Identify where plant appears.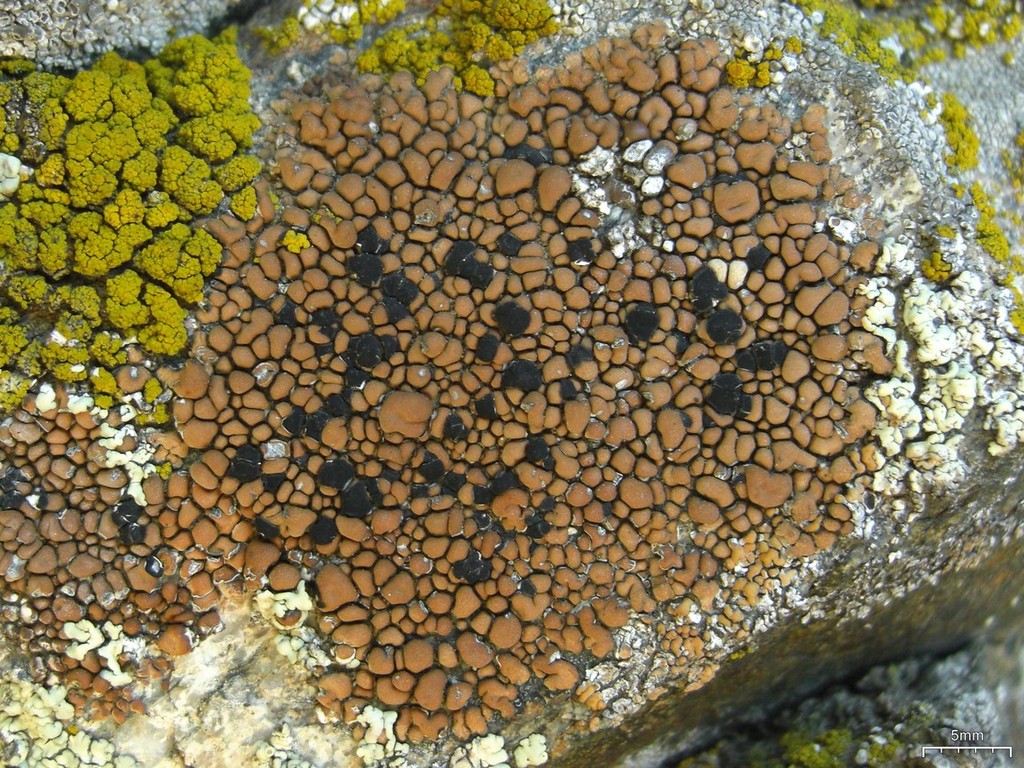
Appears at l=935, t=225, r=955, b=240.
